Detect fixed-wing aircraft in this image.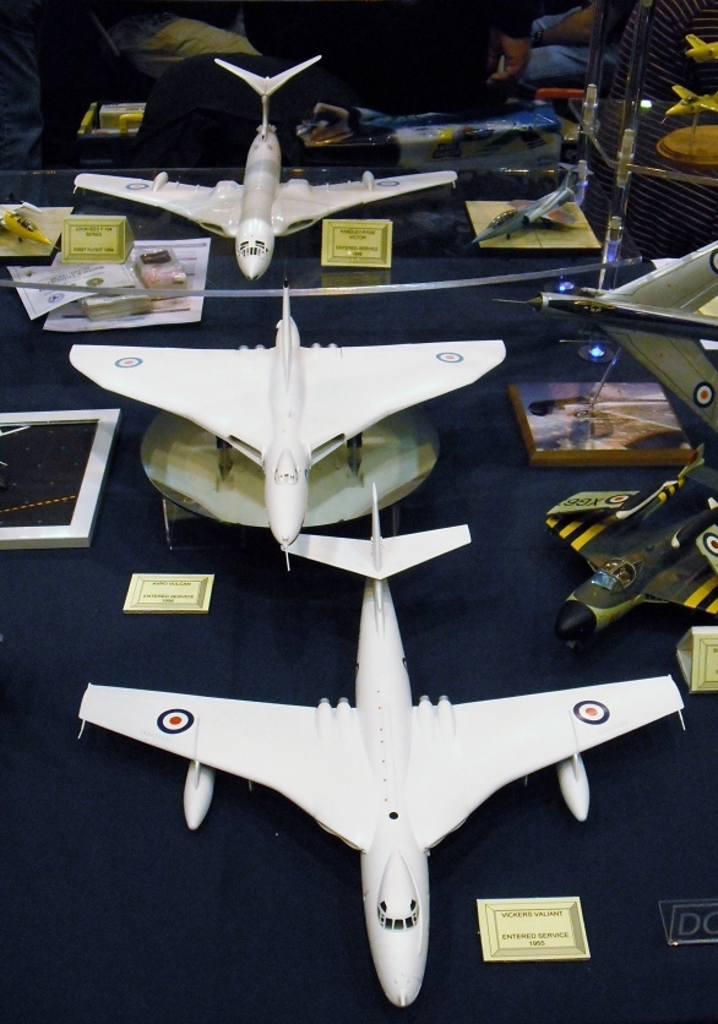
Detection: 76 479 682 1011.
